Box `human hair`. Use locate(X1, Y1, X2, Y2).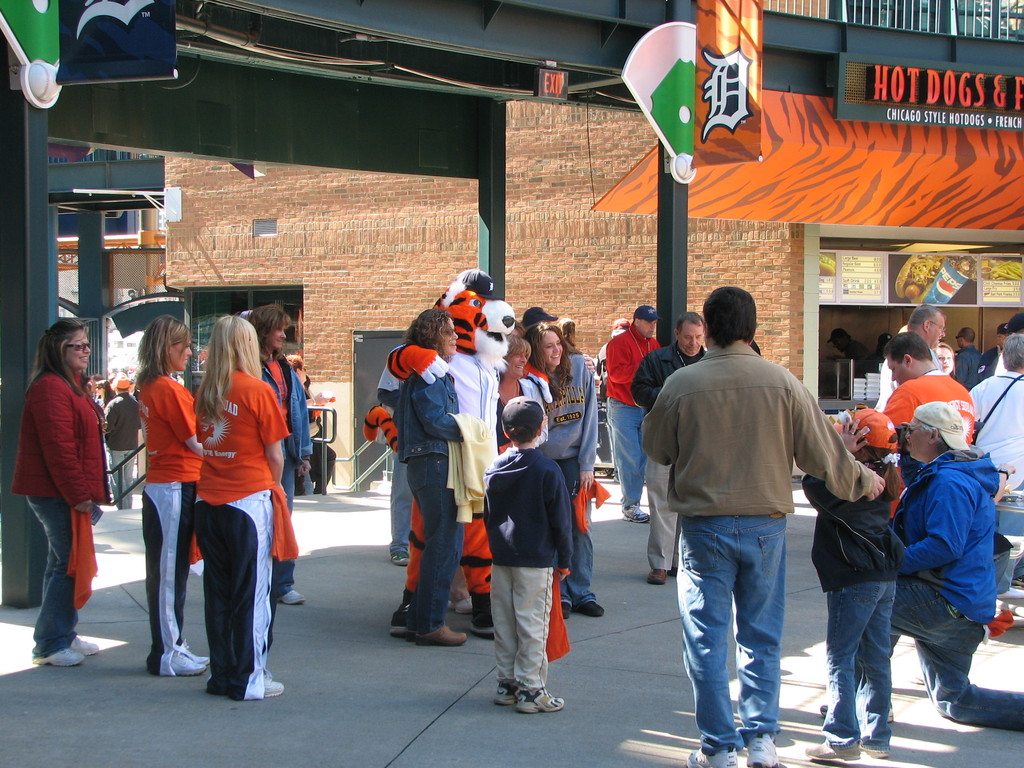
locate(188, 320, 254, 420).
